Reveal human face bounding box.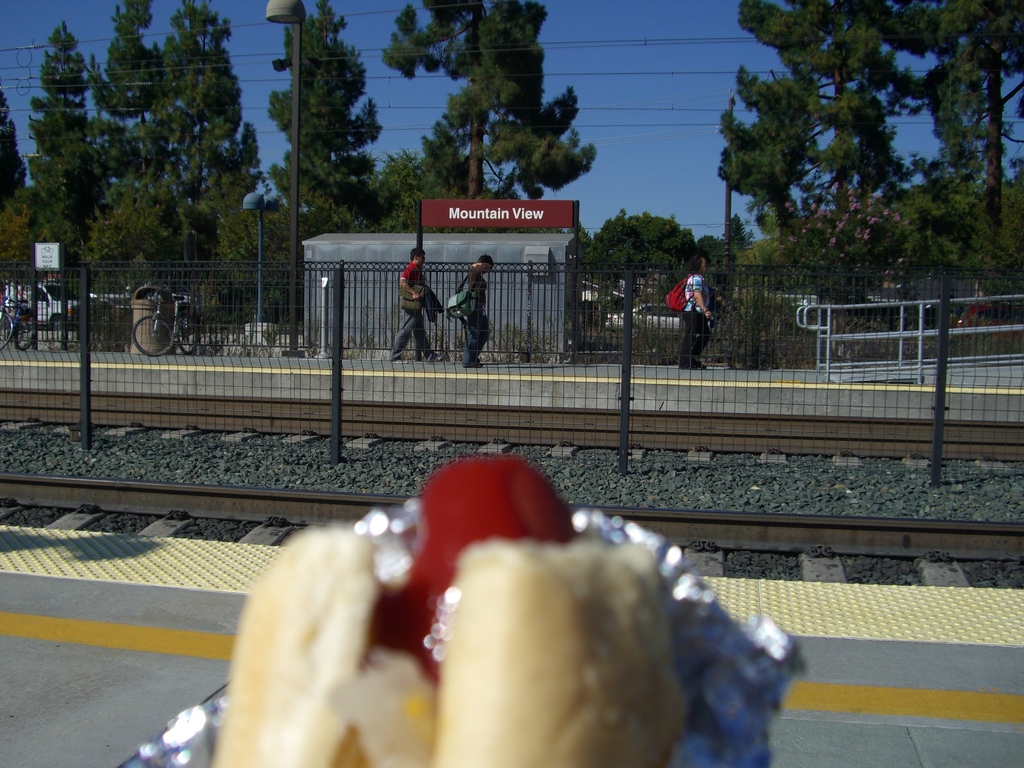
Revealed: (479, 261, 493, 274).
